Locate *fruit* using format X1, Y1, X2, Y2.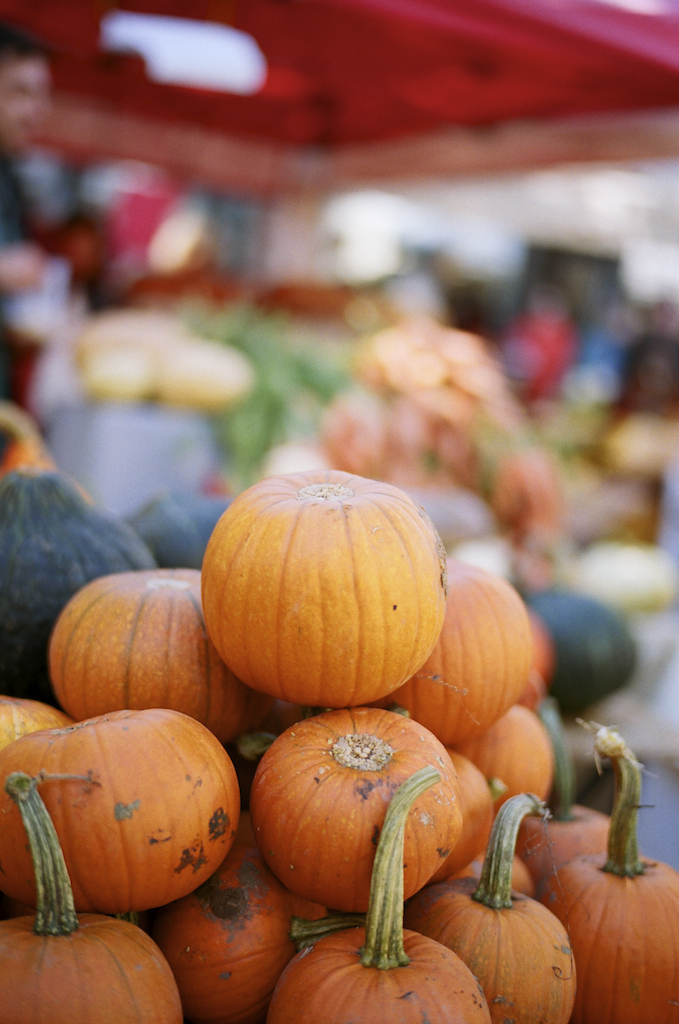
0, 469, 145, 710.
